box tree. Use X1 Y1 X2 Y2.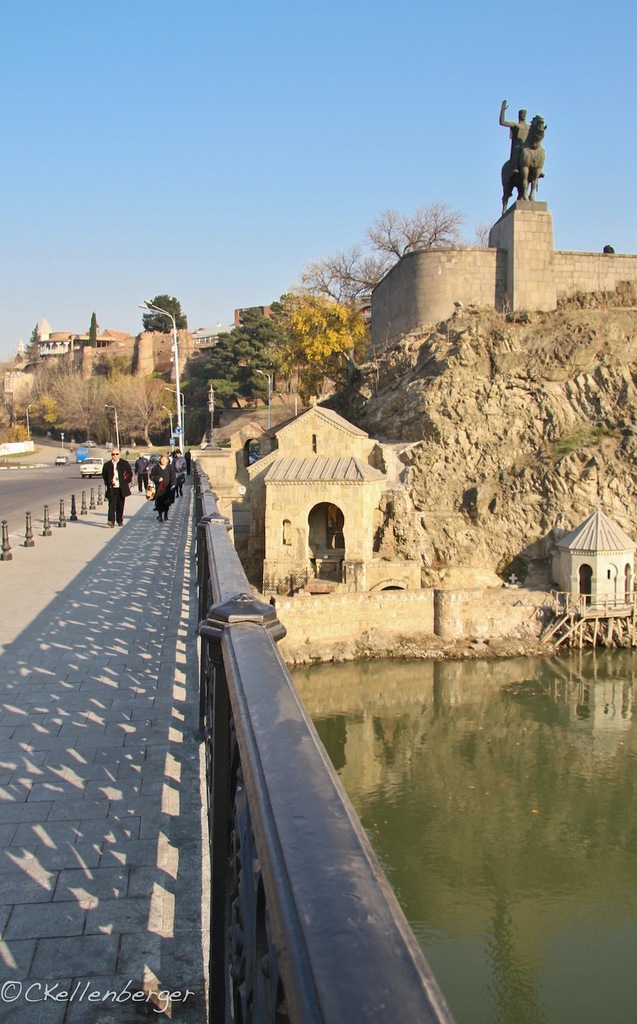
472 221 494 248.
